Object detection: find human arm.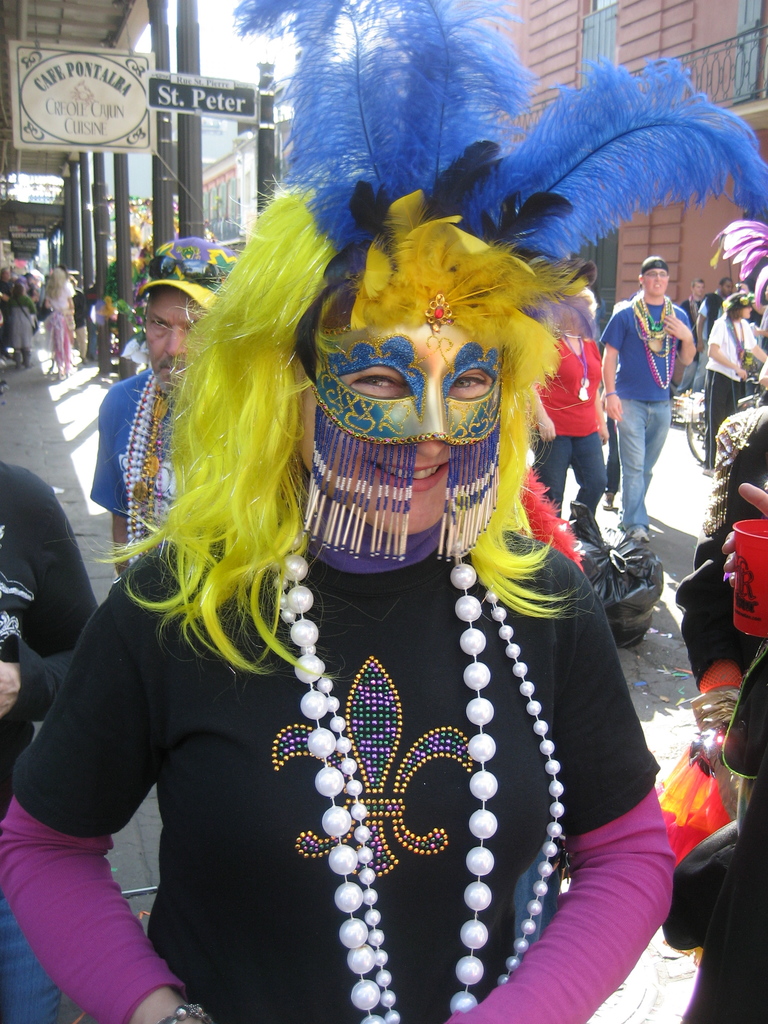
82/385/136/569.
